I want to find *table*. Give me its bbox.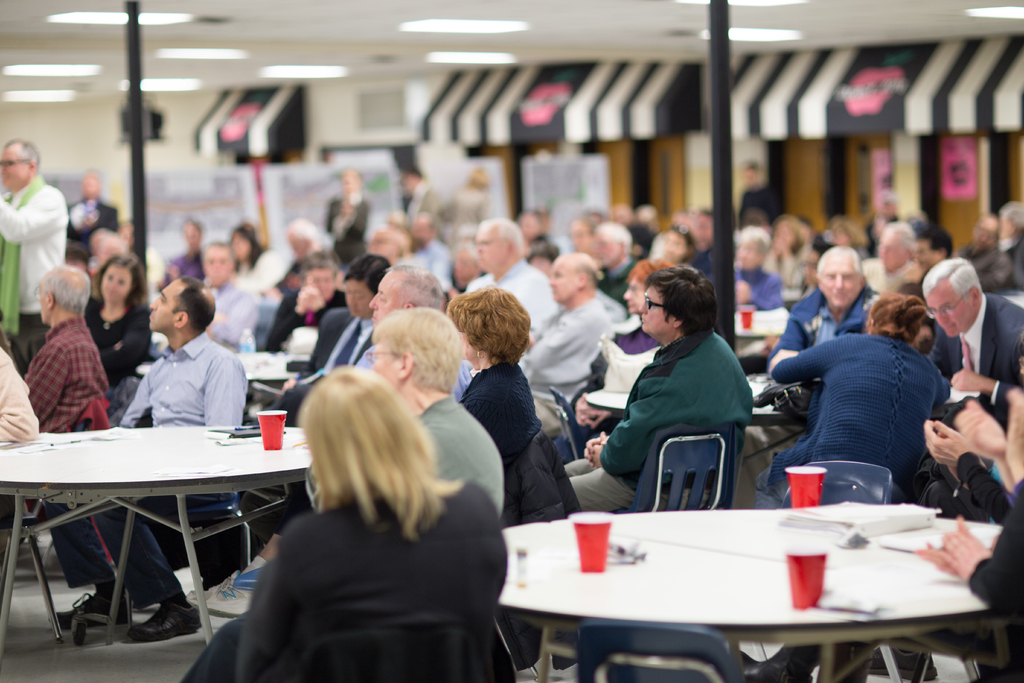
box(582, 368, 783, 433).
